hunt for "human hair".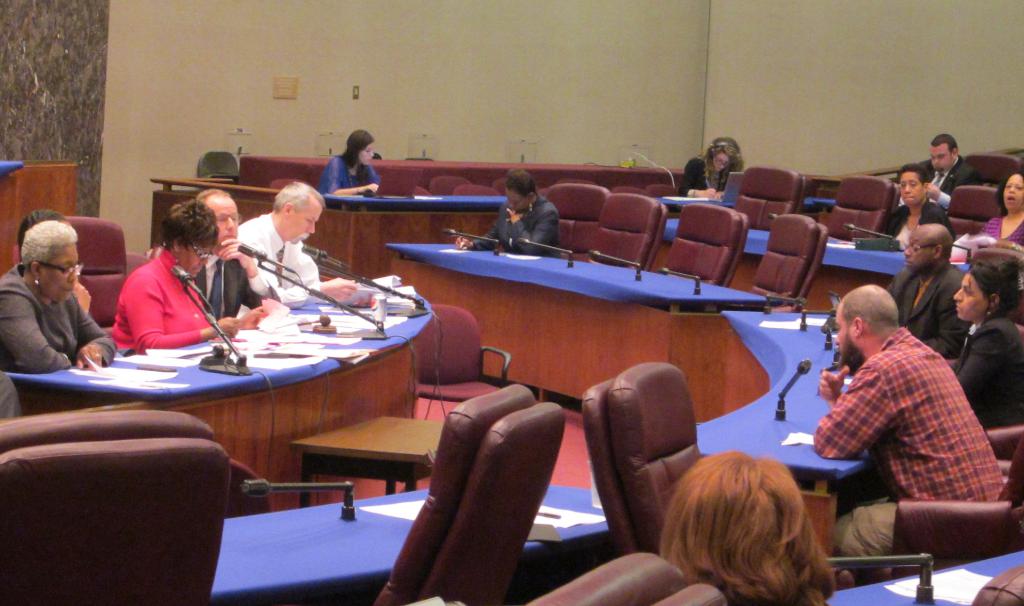
Hunted down at locate(20, 218, 77, 274).
